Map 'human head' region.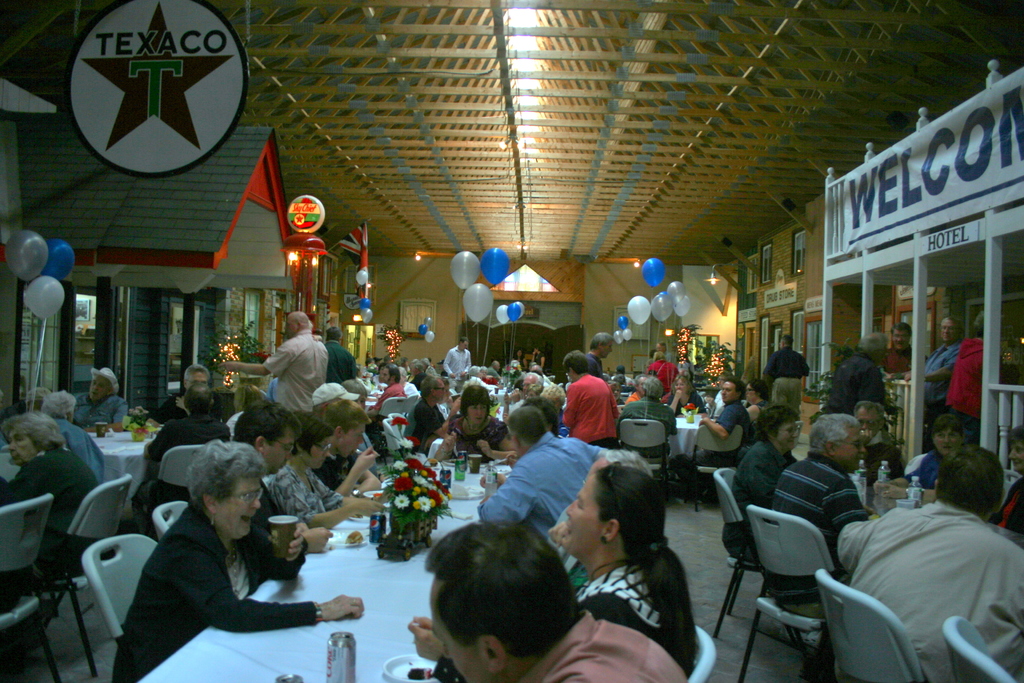
Mapped to box(888, 324, 911, 352).
